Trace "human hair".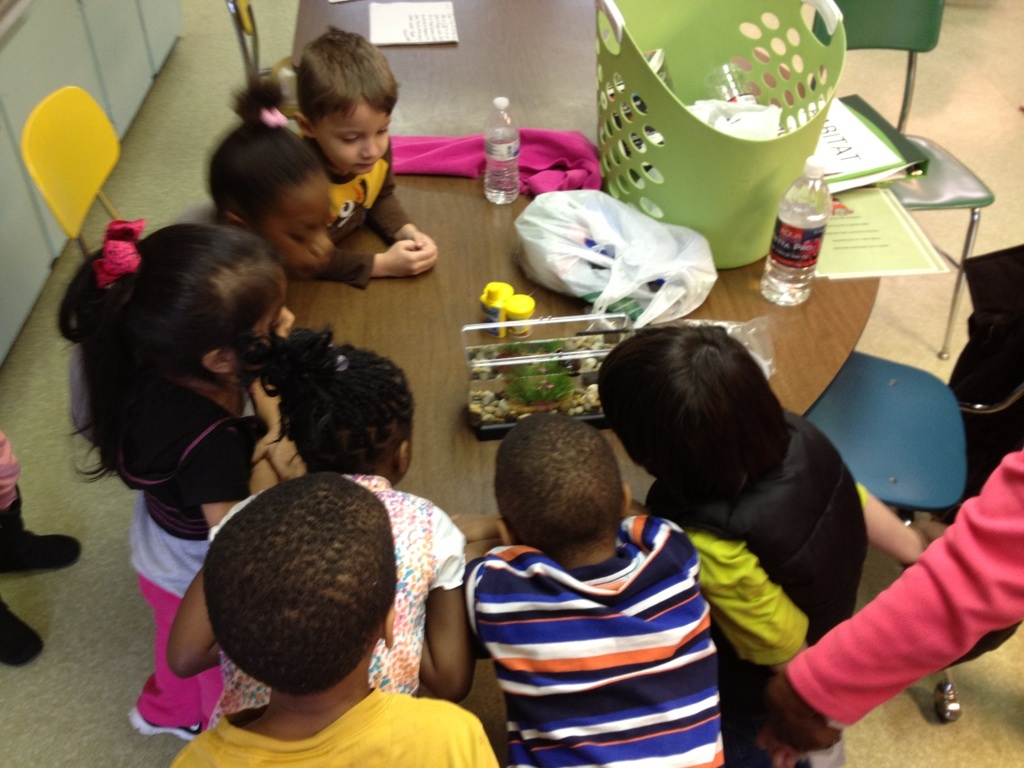
Traced to [left=235, top=330, right=416, bottom=474].
